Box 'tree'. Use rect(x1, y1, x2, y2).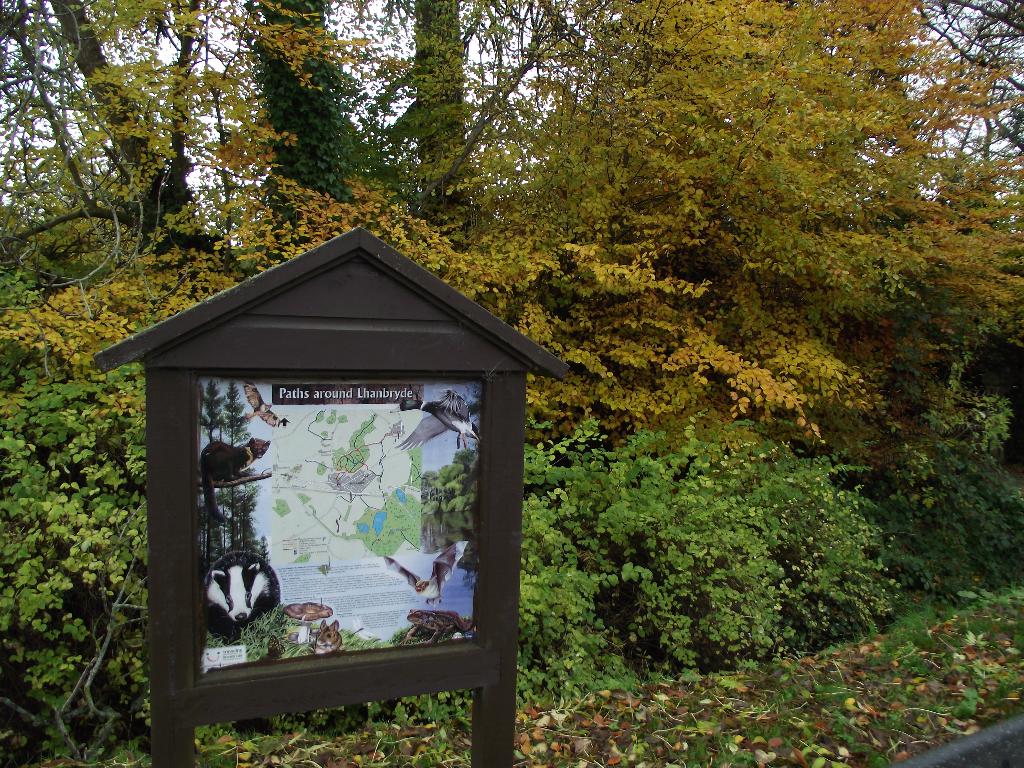
rect(0, 0, 205, 303).
